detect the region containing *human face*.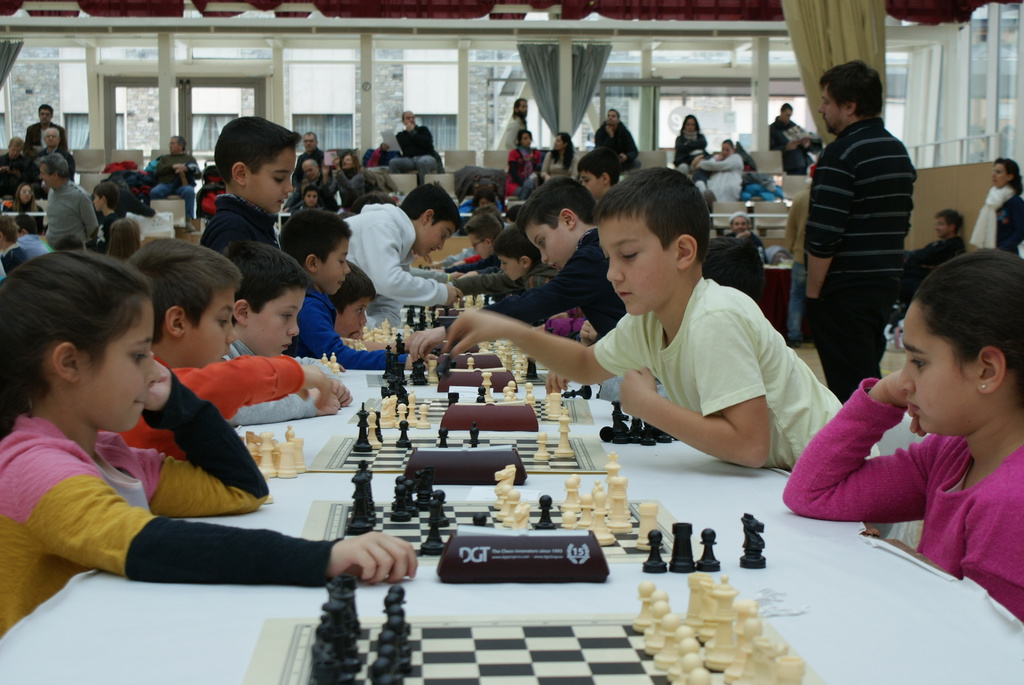
578/169/604/203.
